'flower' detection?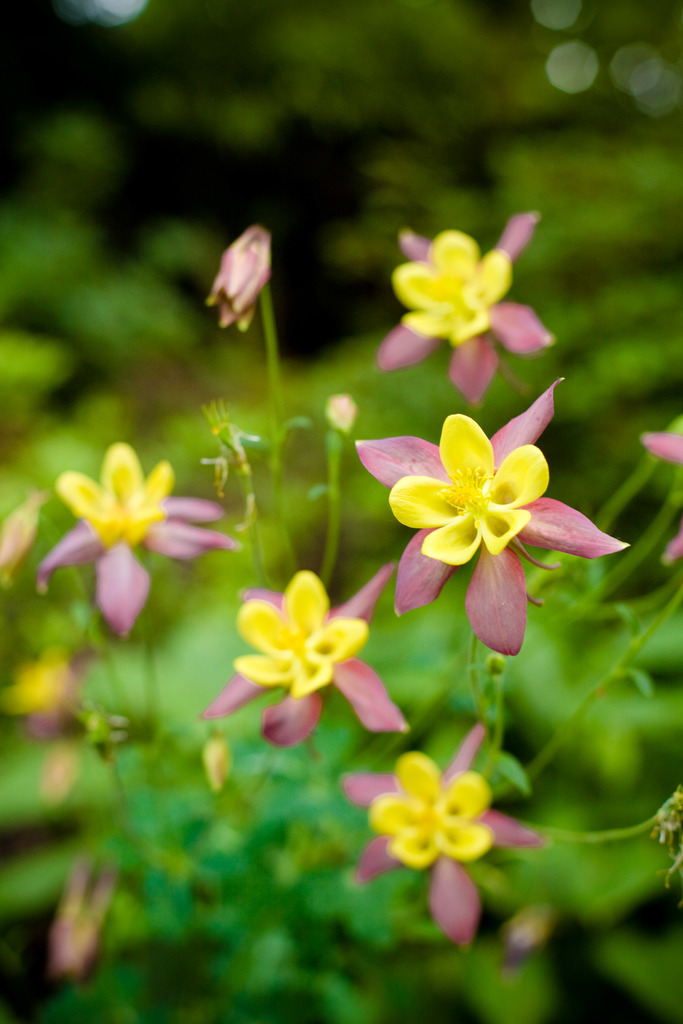
rect(373, 214, 557, 404)
